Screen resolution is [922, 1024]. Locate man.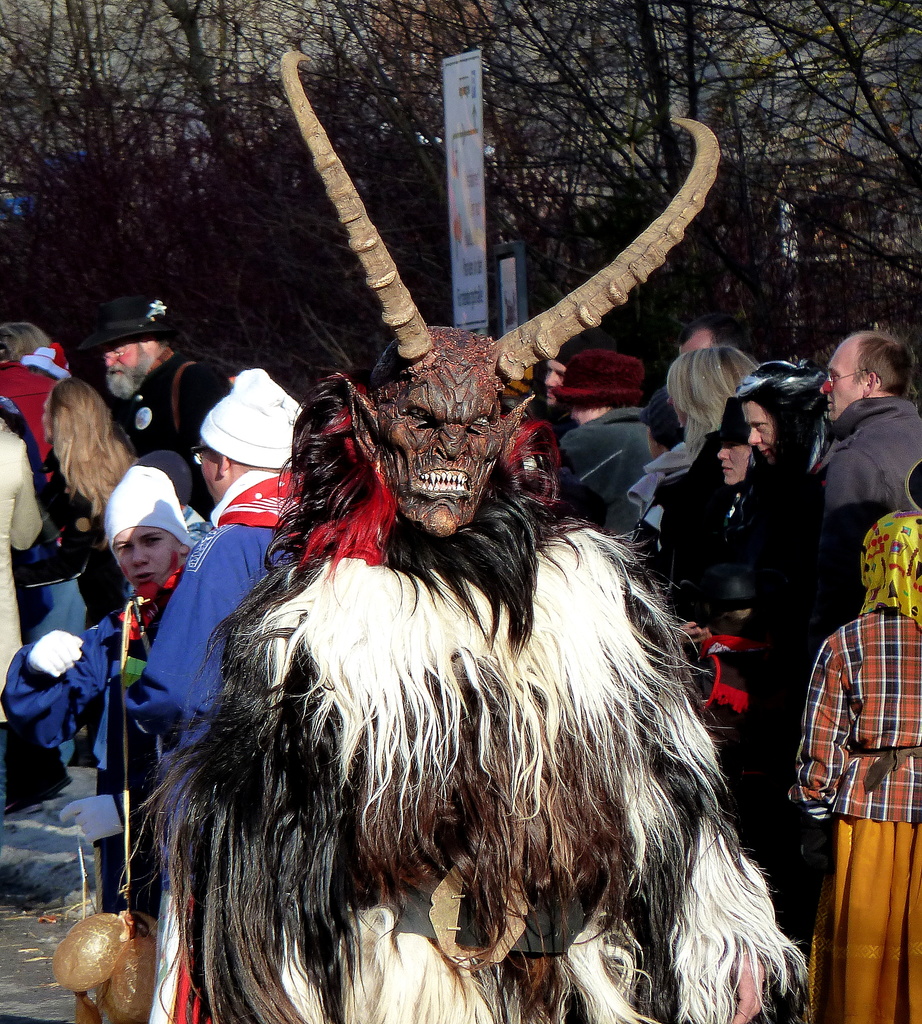
<box>115,365,316,1023</box>.
